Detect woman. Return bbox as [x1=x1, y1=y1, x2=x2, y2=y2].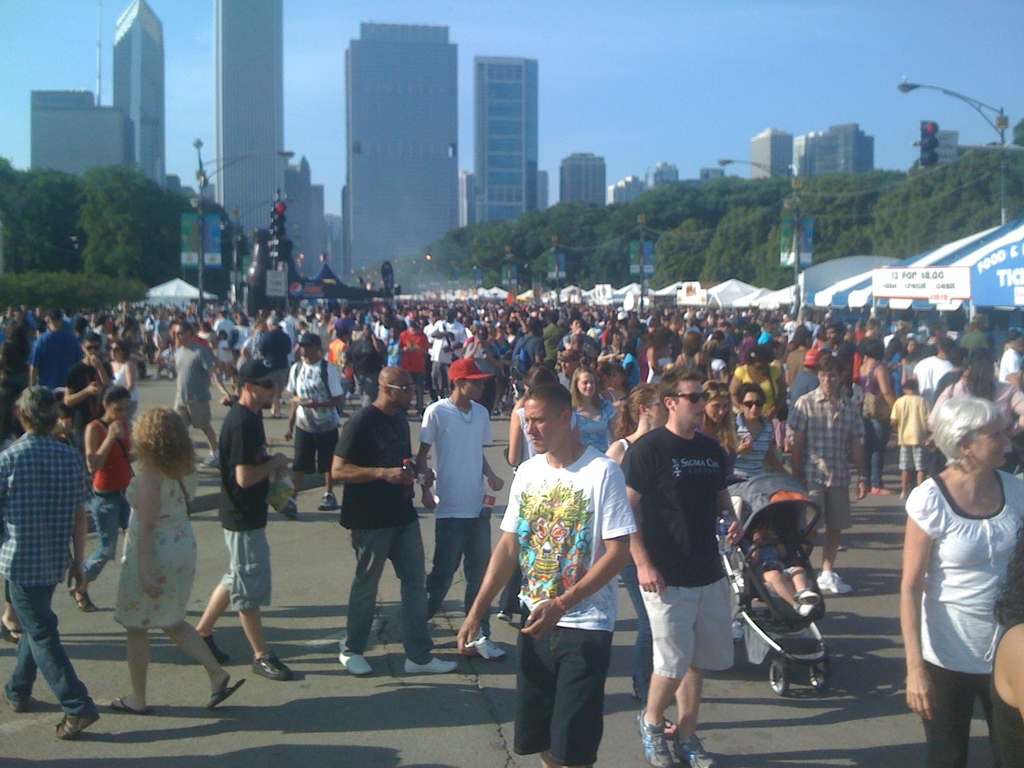
[x1=570, y1=362, x2=625, y2=458].
